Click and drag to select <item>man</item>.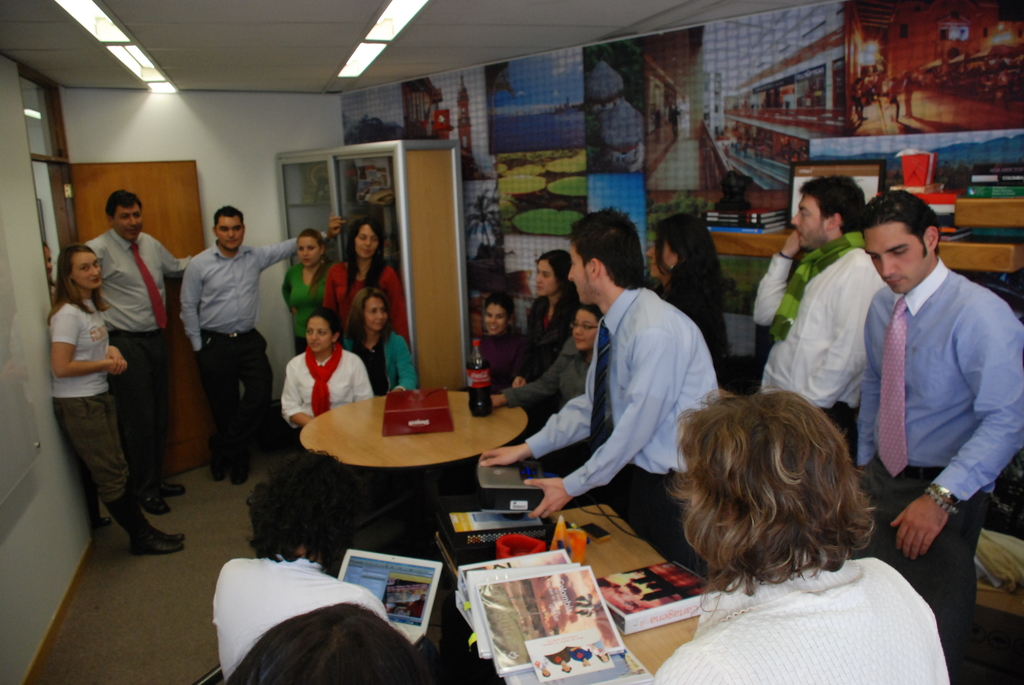
Selection: x1=480 y1=209 x2=748 y2=582.
